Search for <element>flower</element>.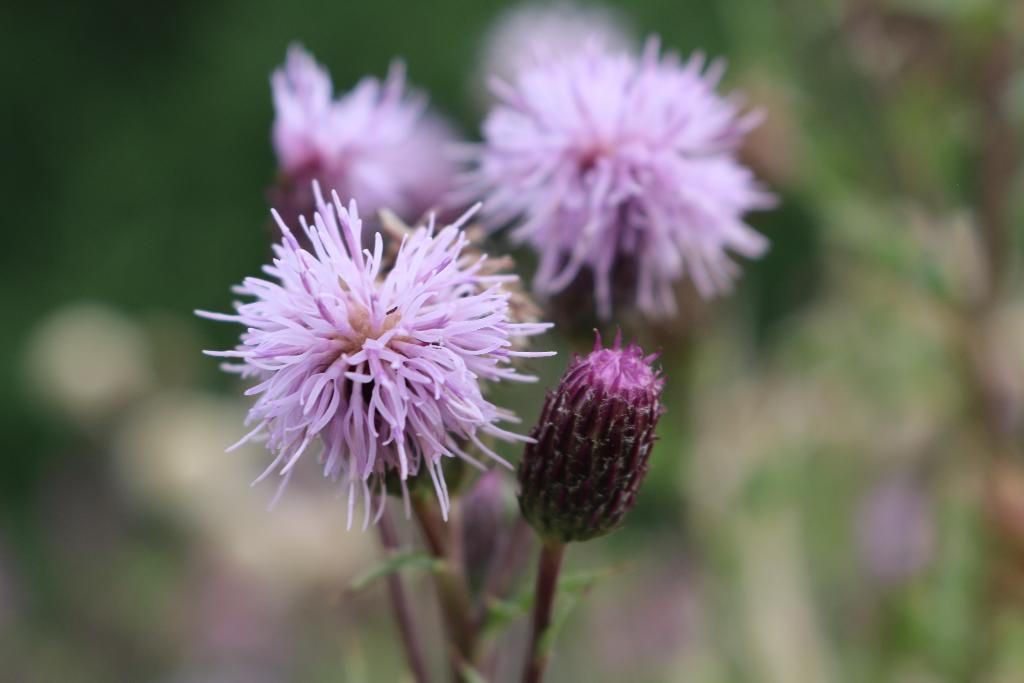
Found at box(458, 468, 538, 630).
